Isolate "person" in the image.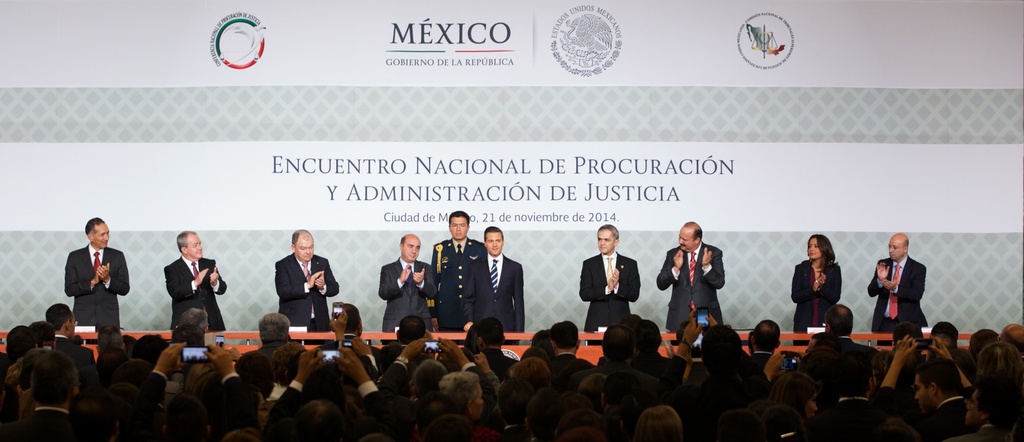
Isolated region: [271,228,344,336].
